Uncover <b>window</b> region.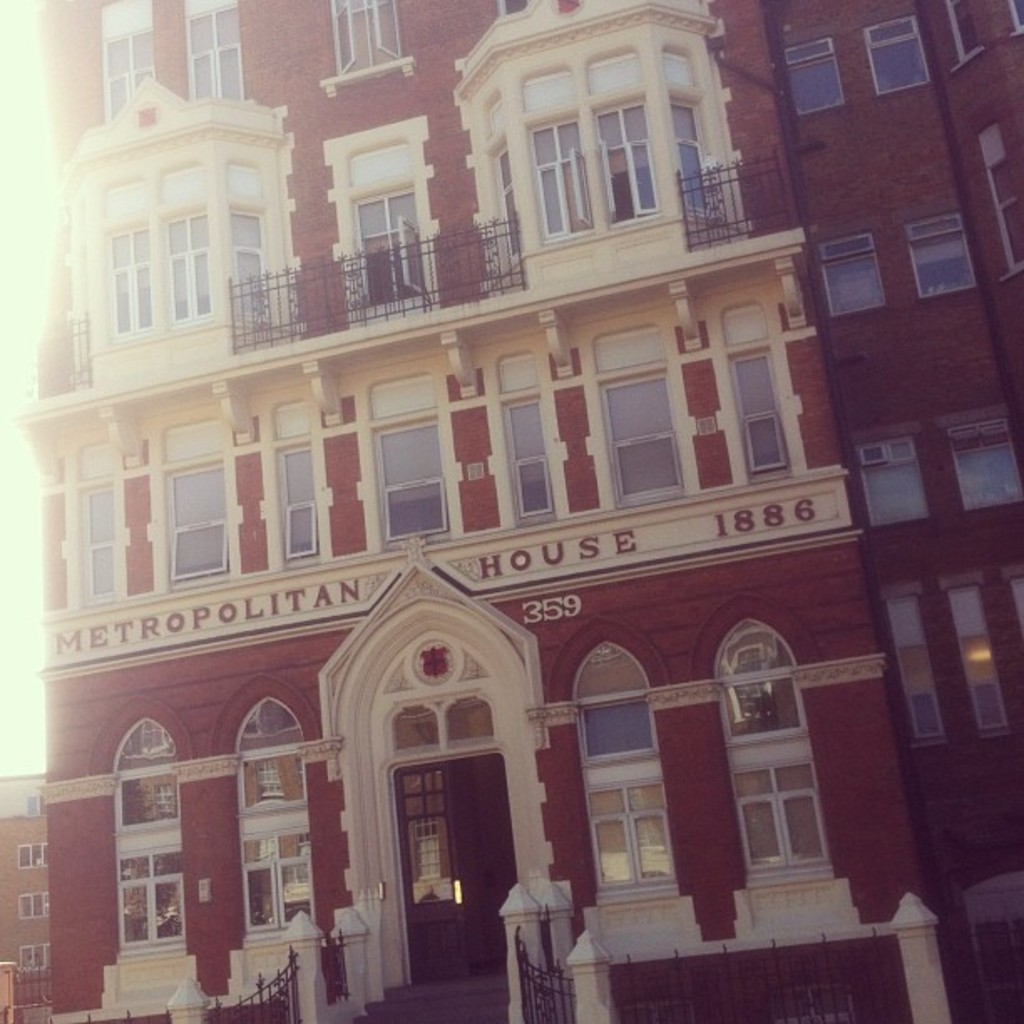
Uncovered: box=[862, 13, 934, 104].
